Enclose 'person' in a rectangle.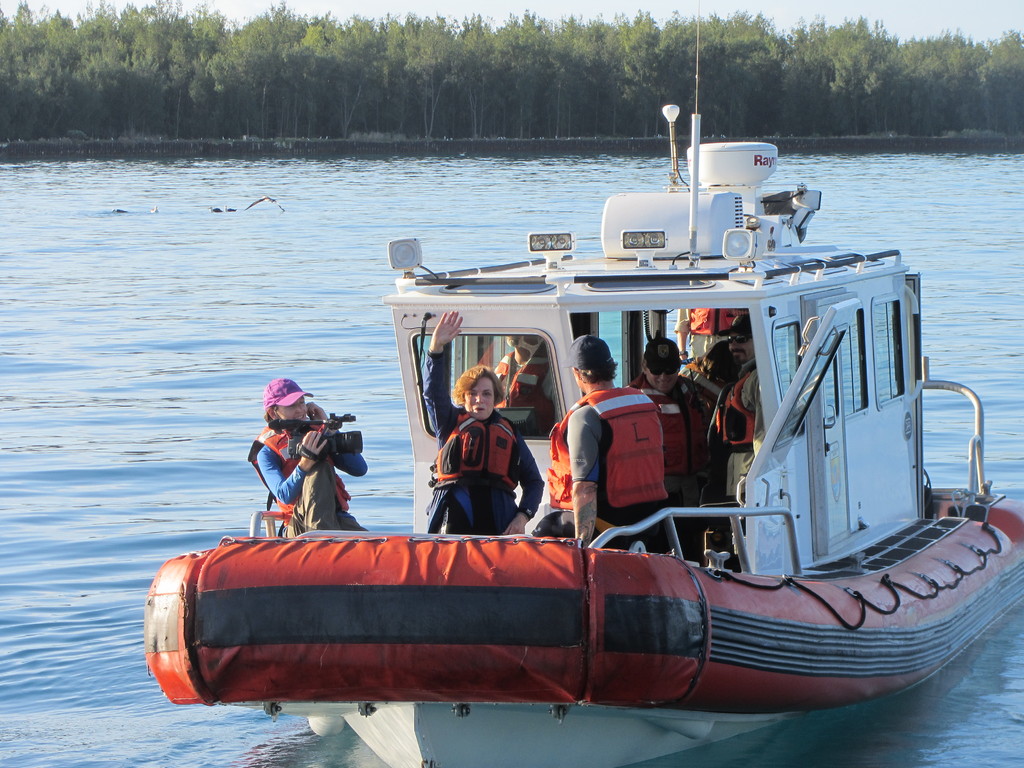
locate(709, 311, 766, 566).
